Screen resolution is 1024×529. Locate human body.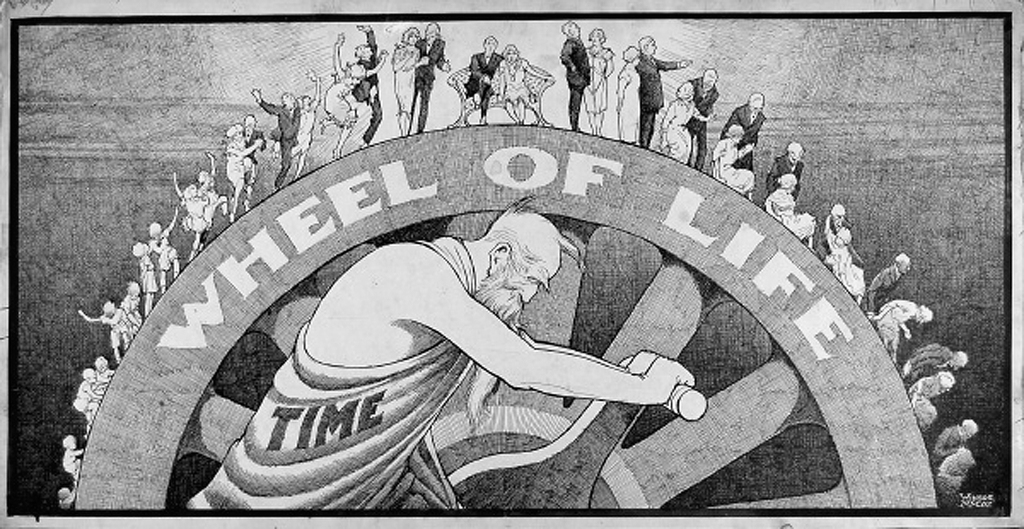
bbox=[824, 230, 867, 307].
